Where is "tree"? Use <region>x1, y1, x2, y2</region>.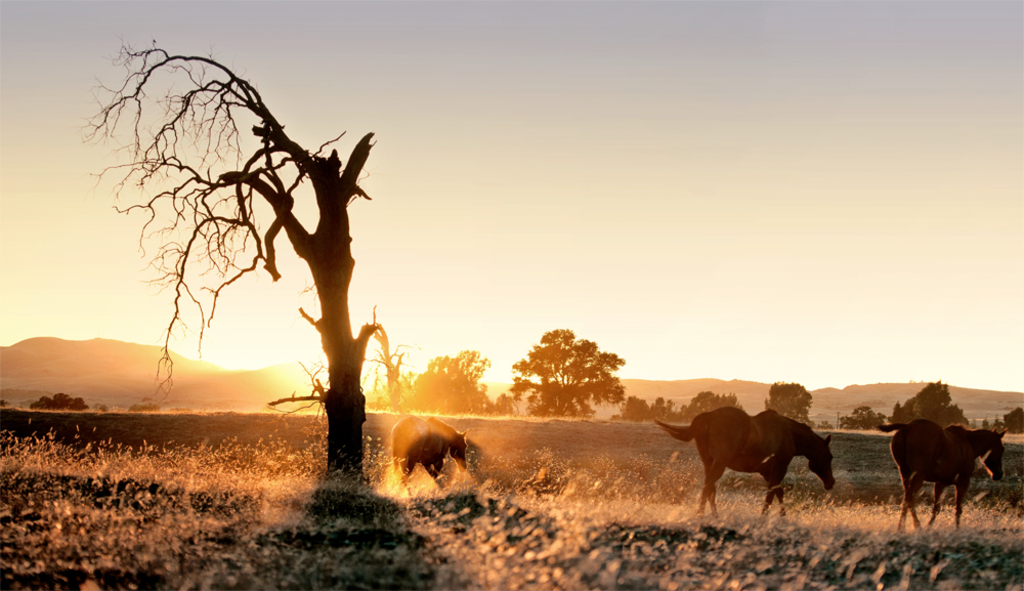
<region>890, 387, 981, 431</region>.
